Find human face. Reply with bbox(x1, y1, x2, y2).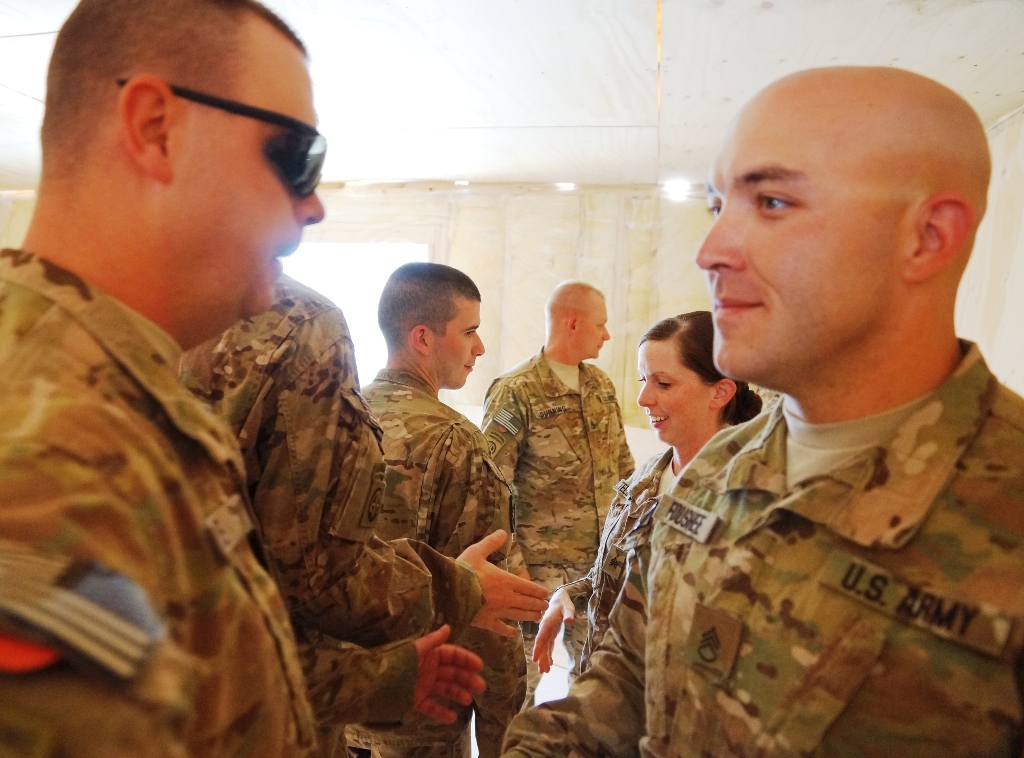
bbox(172, 32, 324, 311).
